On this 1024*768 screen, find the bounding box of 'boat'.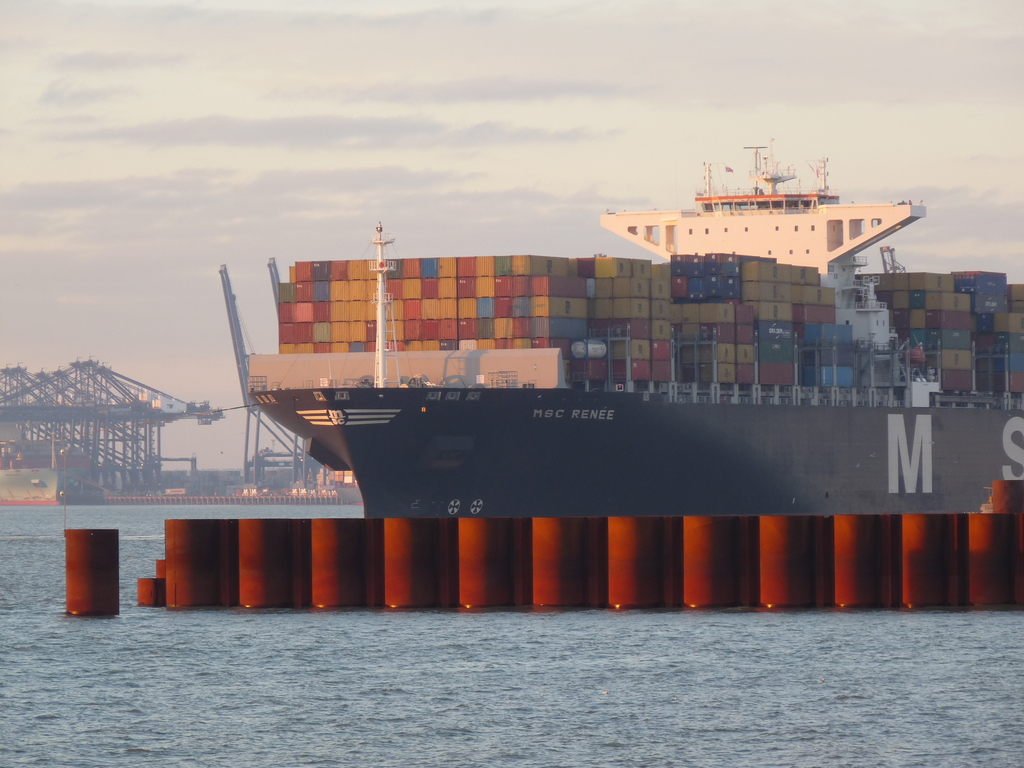
Bounding box: x1=172, y1=100, x2=1006, y2=522.
